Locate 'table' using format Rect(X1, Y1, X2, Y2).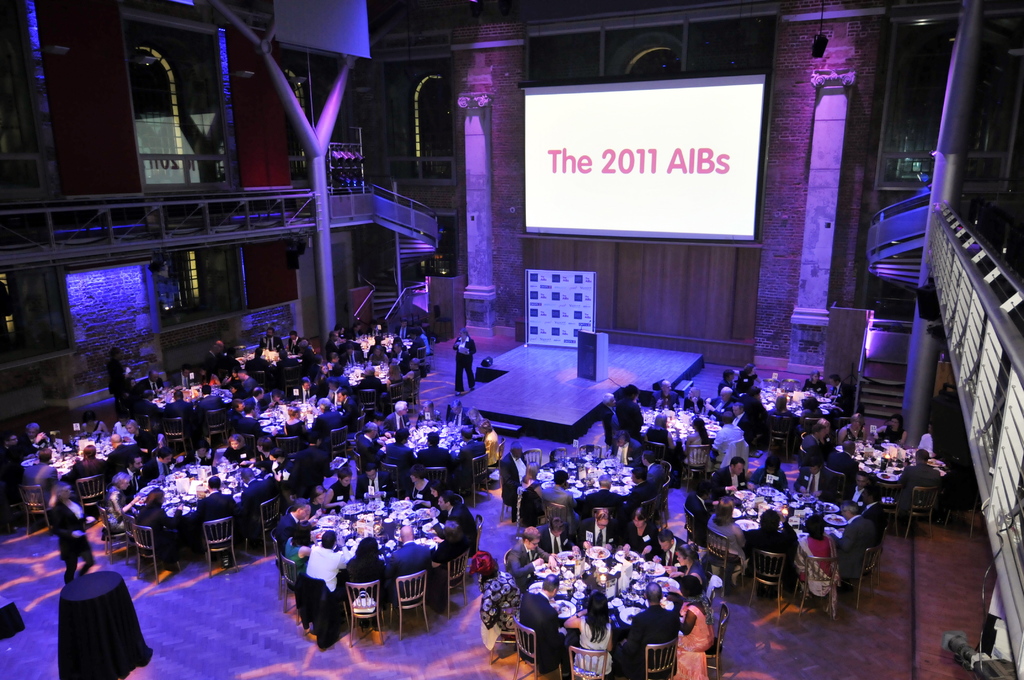
Rect(824, 435, 954, 547).
